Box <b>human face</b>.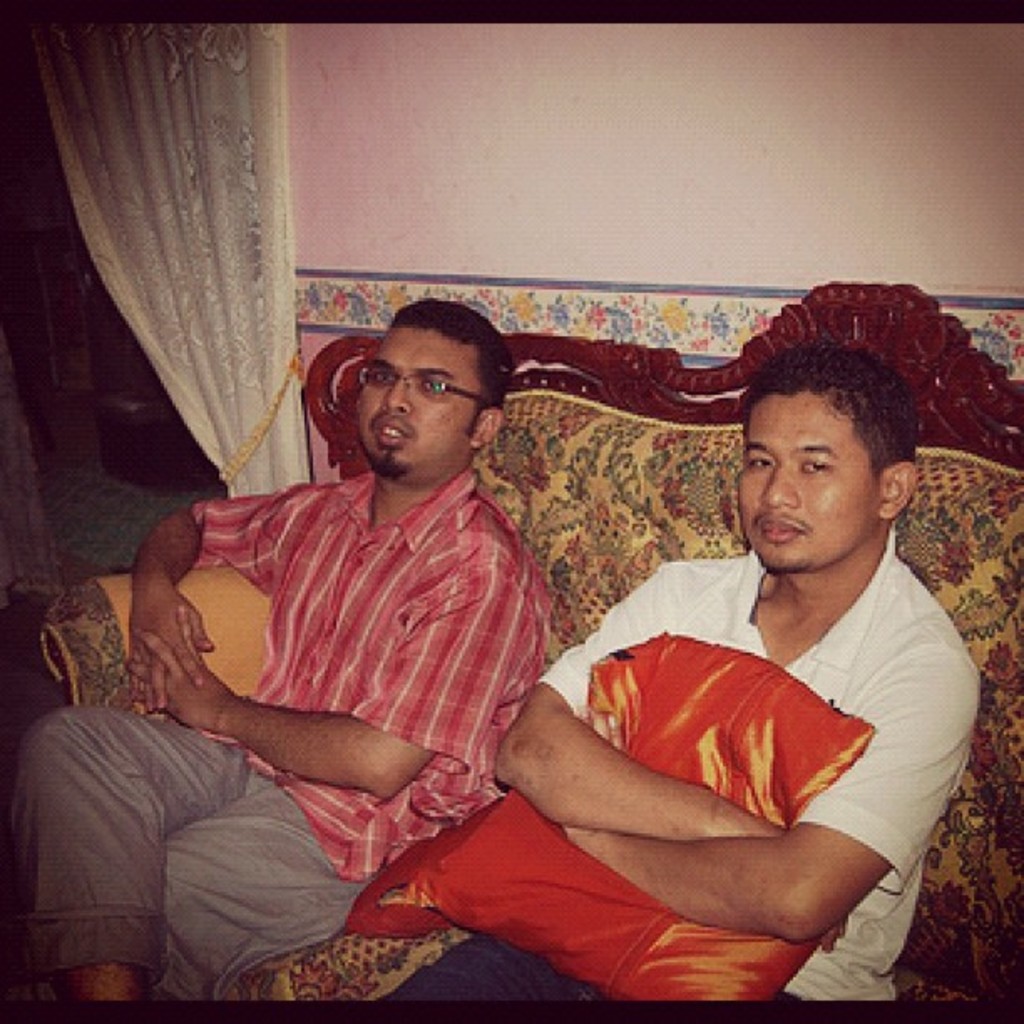
353, 325, 467, 474.
